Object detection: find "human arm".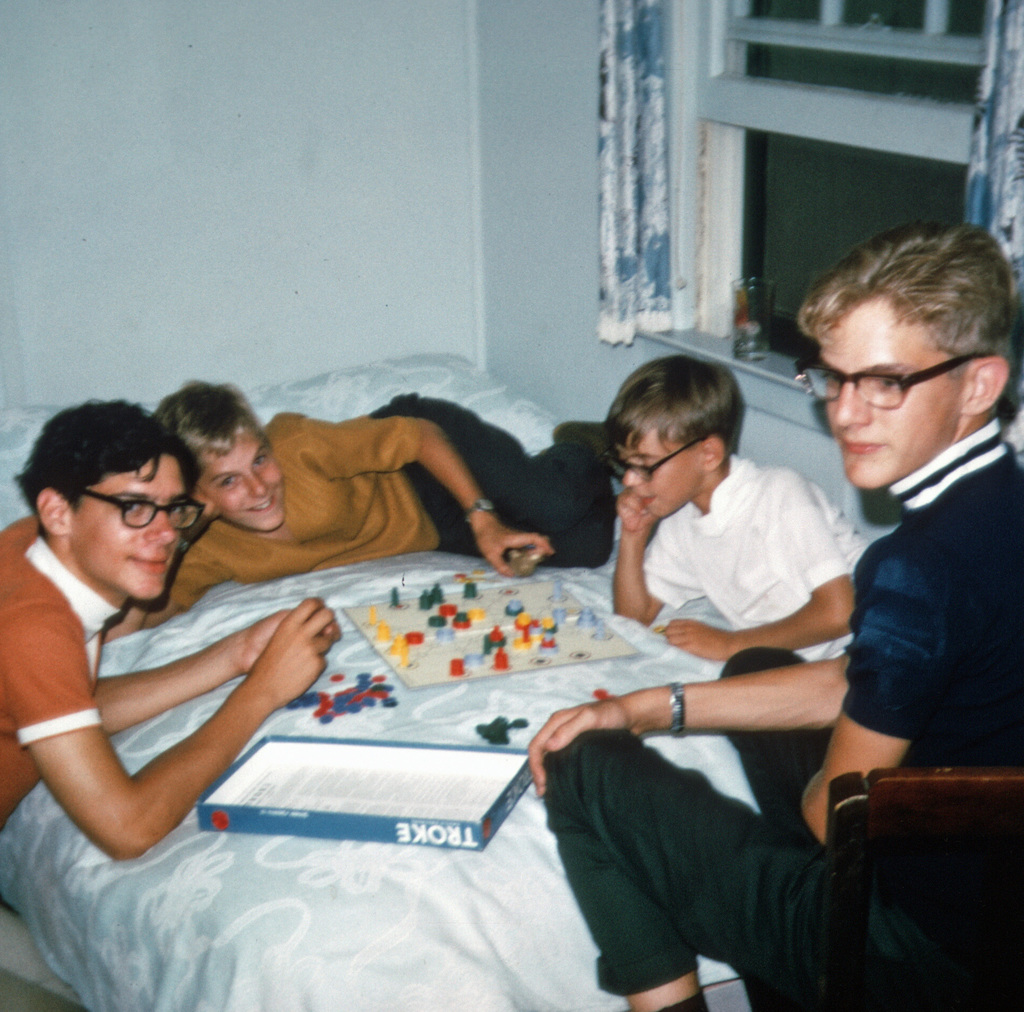
527:655:847:796.
